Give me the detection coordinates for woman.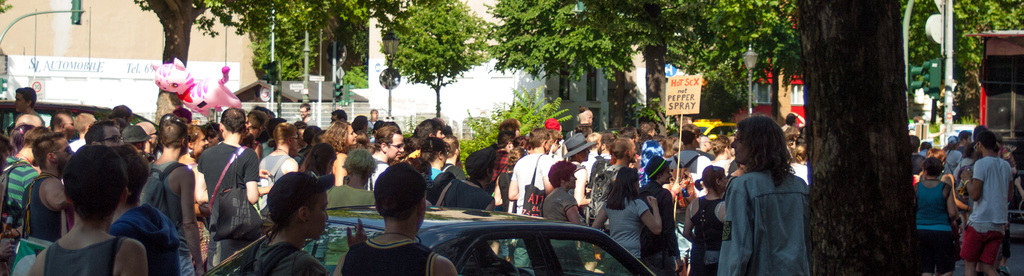
box=[10, 119, 30, 154].
